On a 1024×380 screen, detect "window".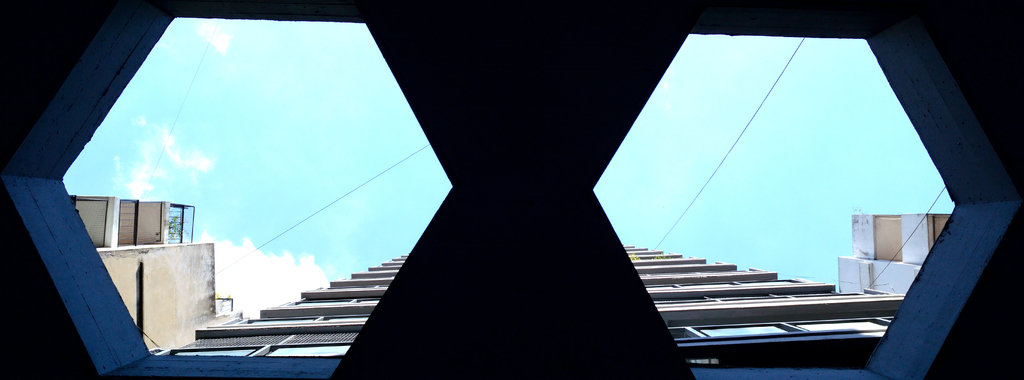
select_region(579, 14, 1023, 379).
